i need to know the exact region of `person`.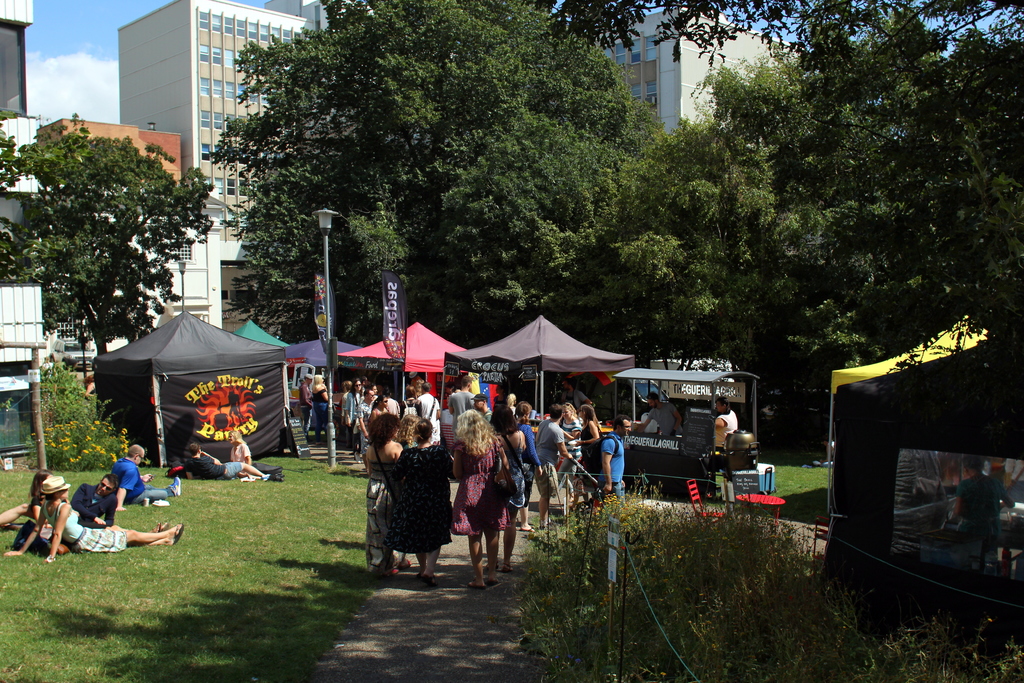
Region: <box>396,408,454,584</box>.
